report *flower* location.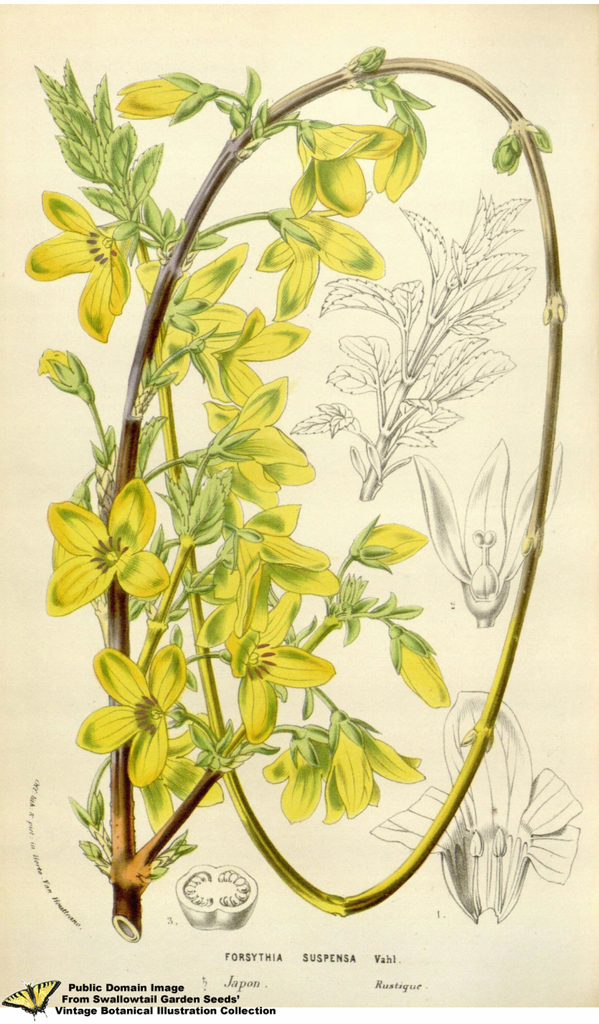
Report: <bbox>325, 711, 428, 828</bbox>.
